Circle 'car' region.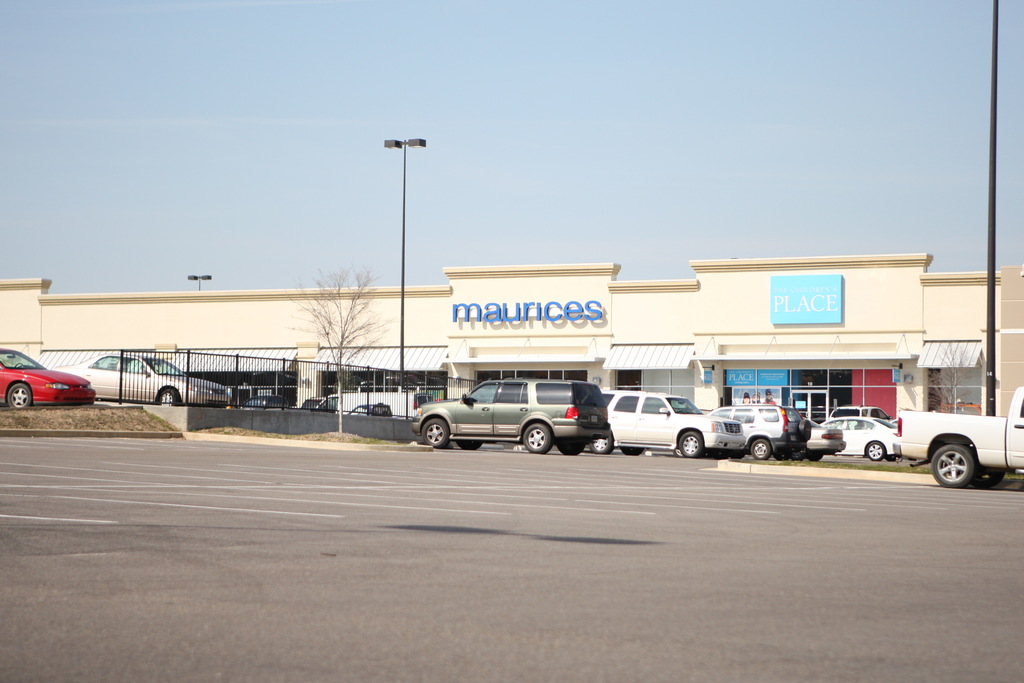
Region: 801 411 849 460.
